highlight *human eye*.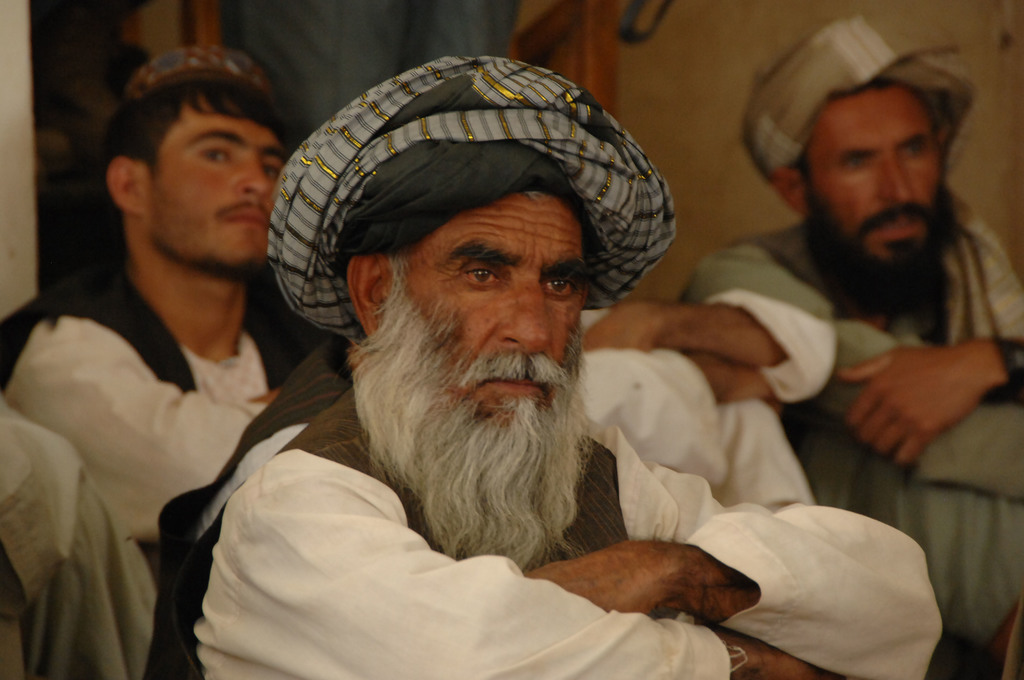
Highlighted region: l=538, t=271, r=579, b=302.
